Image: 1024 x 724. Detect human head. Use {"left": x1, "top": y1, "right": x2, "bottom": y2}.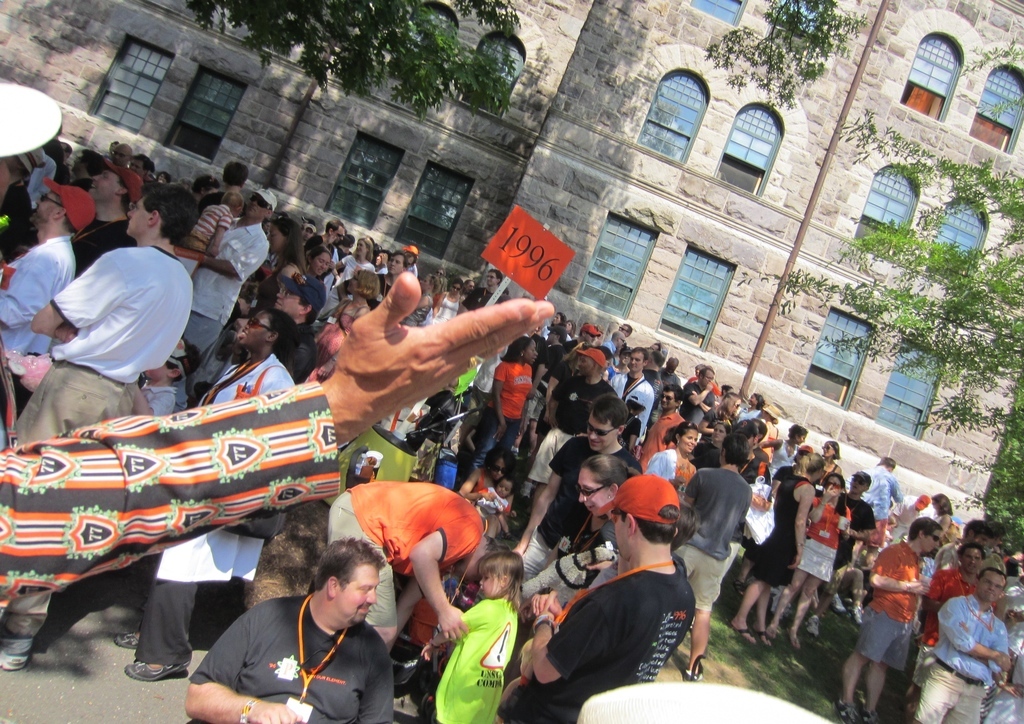
{"left": 221, "top": 189, "right": 245, "bottom": 220}.
